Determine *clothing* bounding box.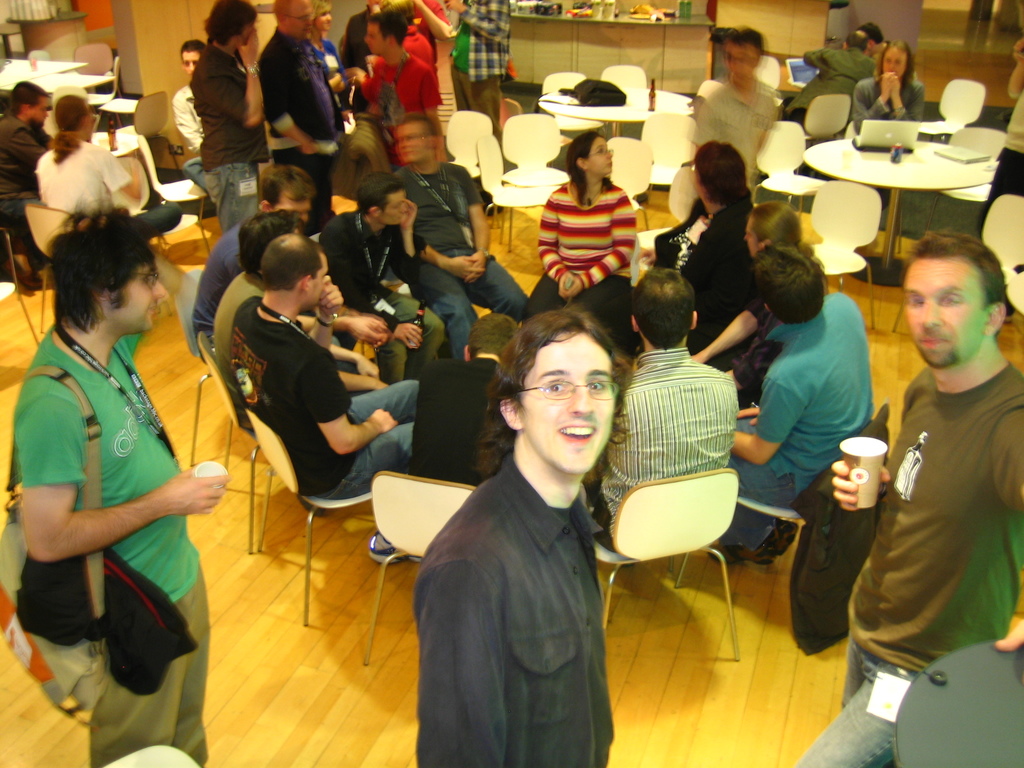
Determined: bbox=(440, 0, 523, 135).
